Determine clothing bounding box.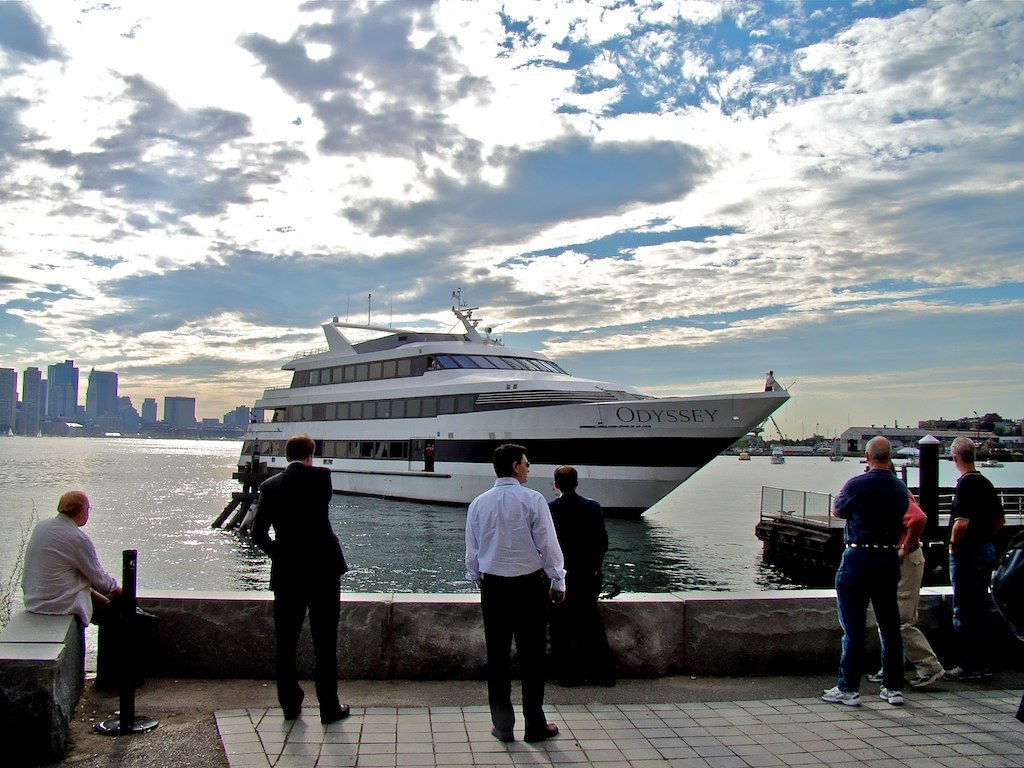
Determined: {"x1": 465, "y1": 489, "x2": 566, "y2": 747}.
